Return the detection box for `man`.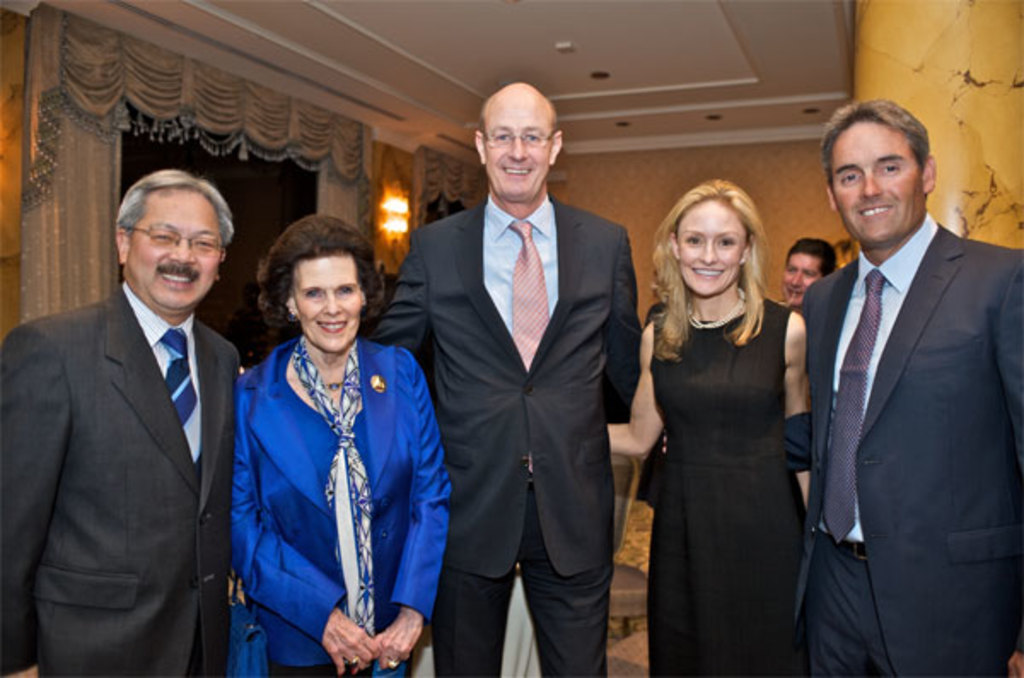
left=372, top=79, right=650, bottom=676.
